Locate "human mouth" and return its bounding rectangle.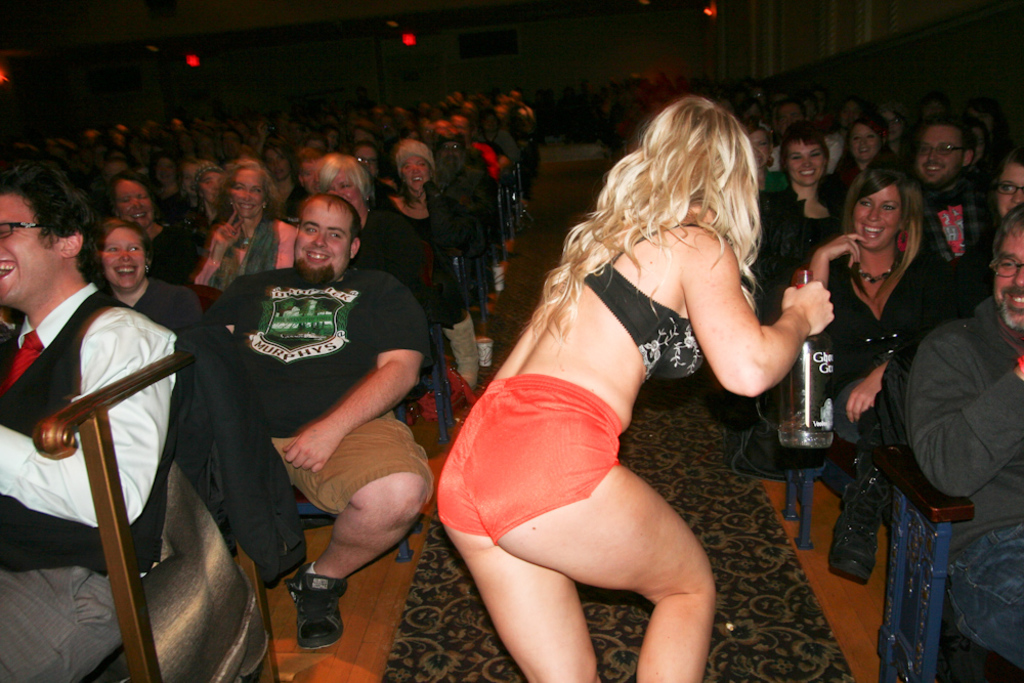
<bbox>930, 167, 943, 175</bbox>.
